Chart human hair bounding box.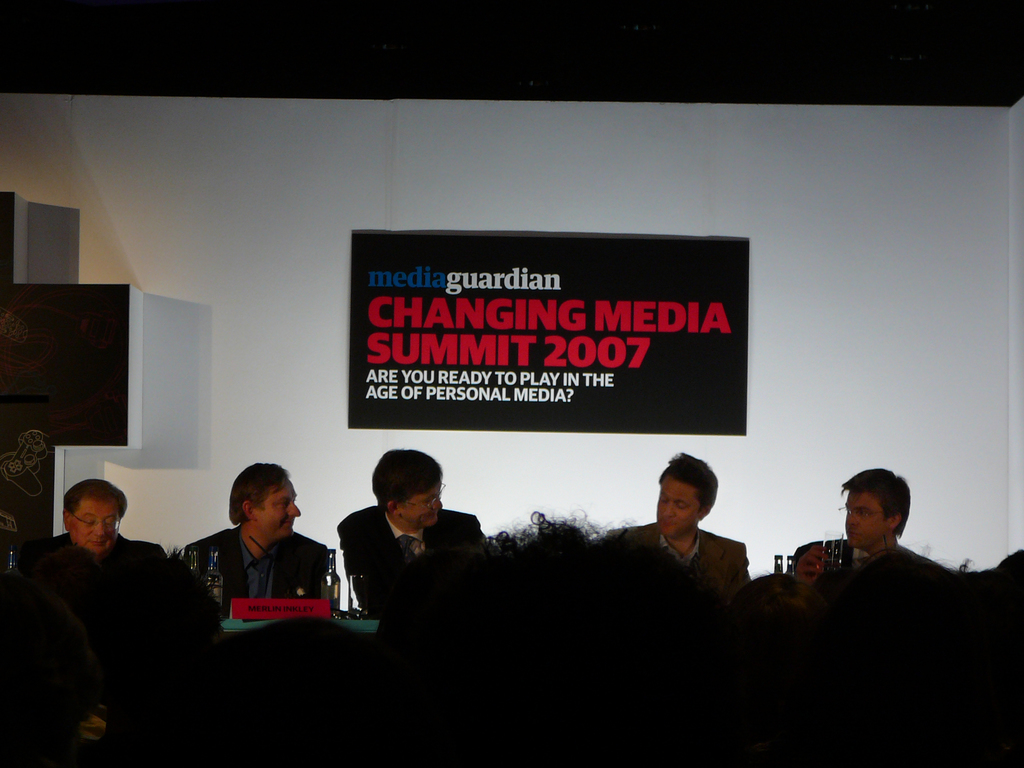
Charted: <region>658, 445, 716, 516</region>.
